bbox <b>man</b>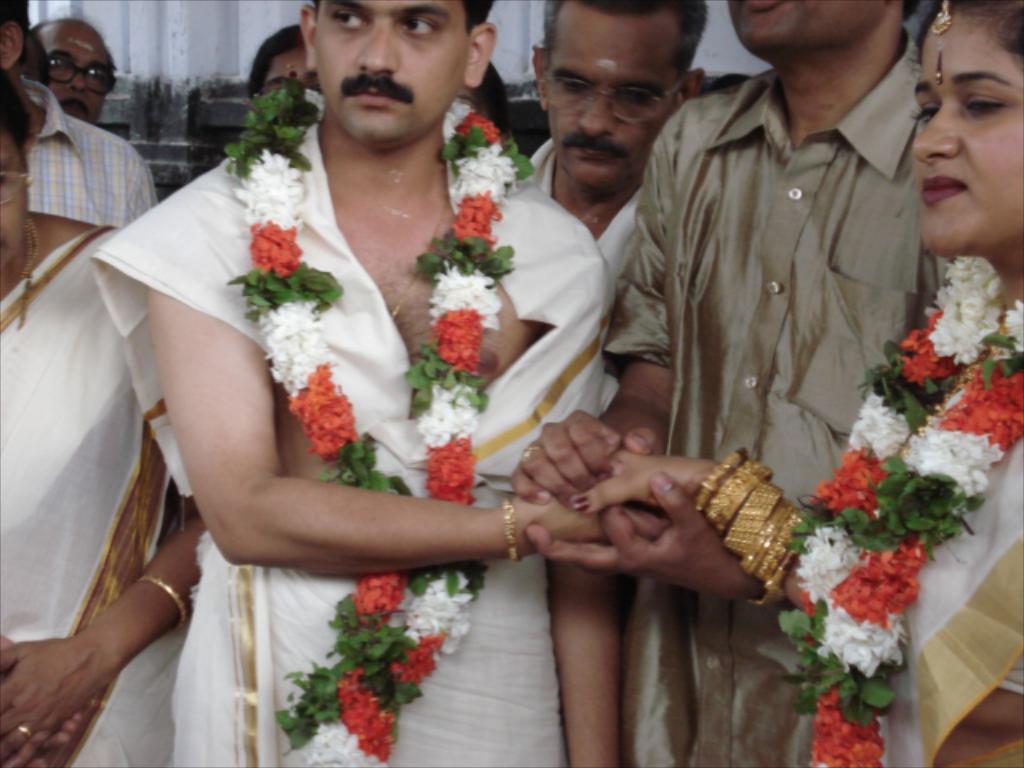
rect(528, 0, 710, 280)
